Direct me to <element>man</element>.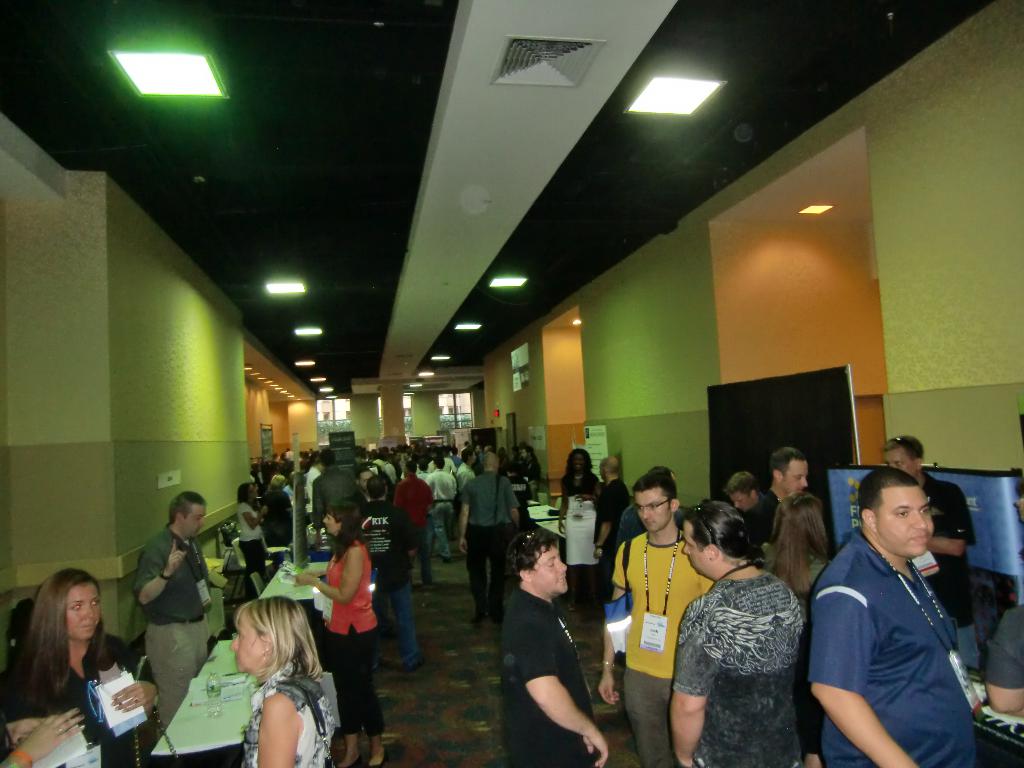
Direction: (312, 450, 367, 549).
